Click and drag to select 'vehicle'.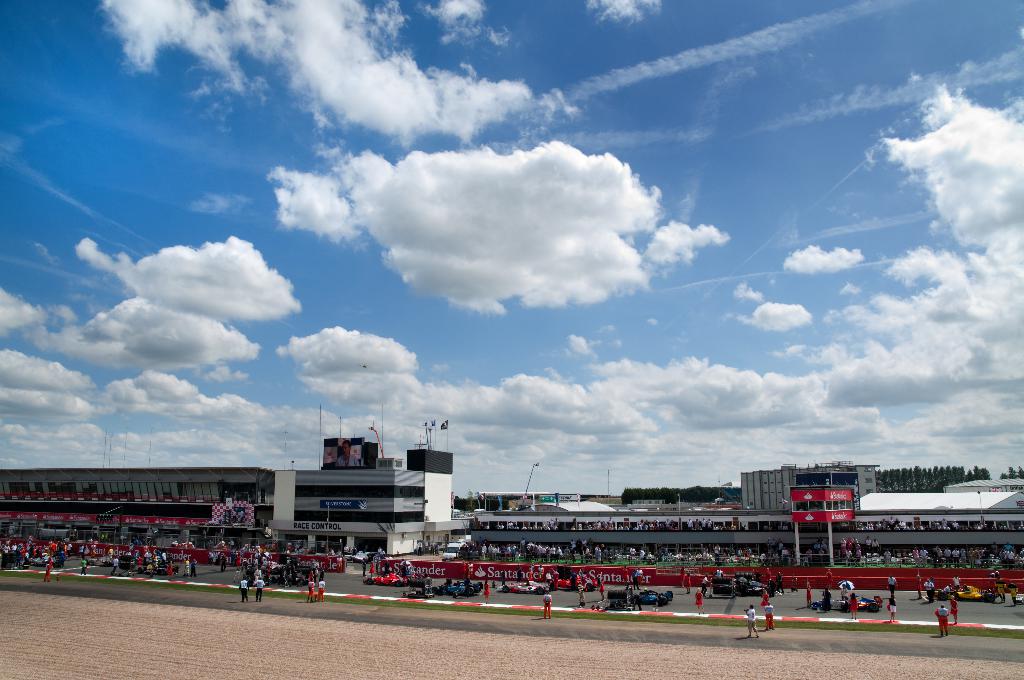
Selection: (604, 590, 638, 613).
